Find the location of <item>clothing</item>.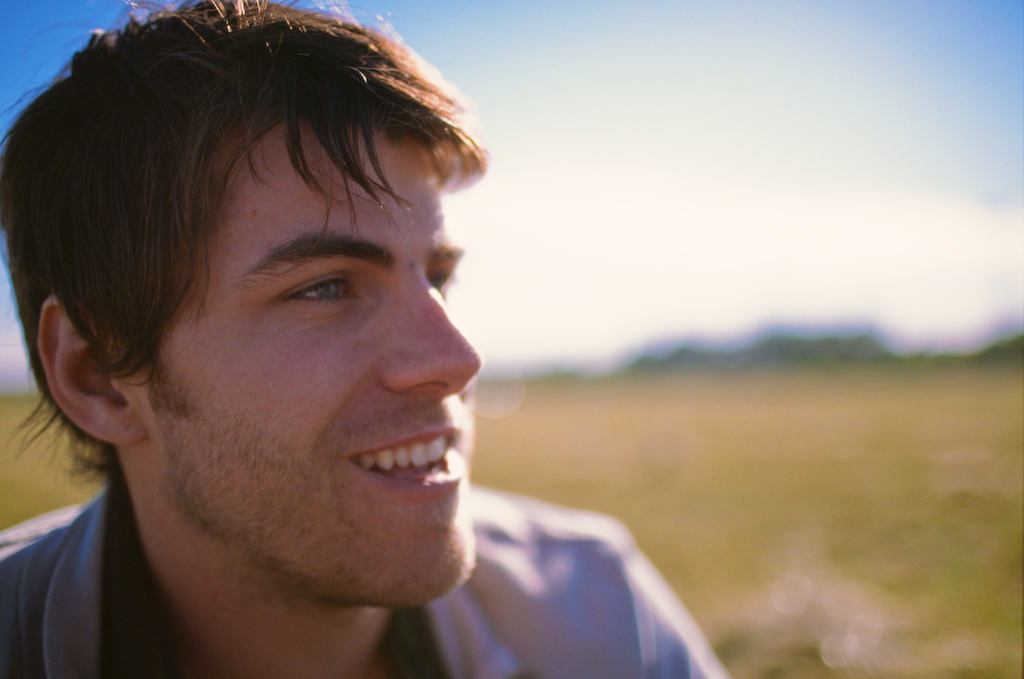
Location: locate(0, 487, 732, 678).
